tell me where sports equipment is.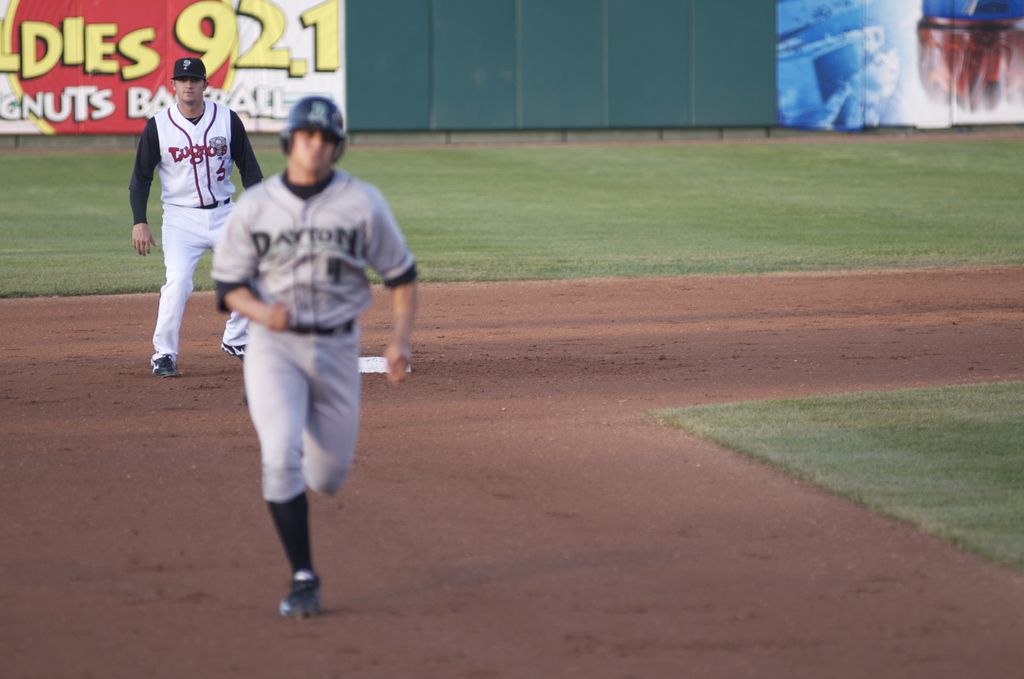
sports equipment is at bbox(152, 357, 176, 373).
